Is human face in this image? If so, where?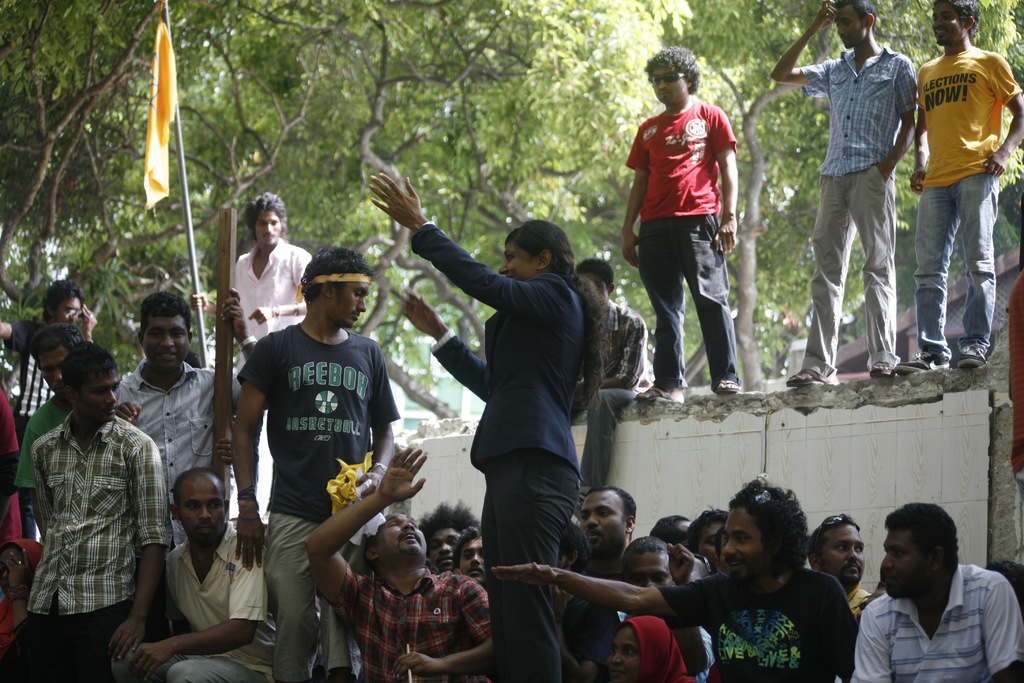
Yes, at (x1=43, y1=350, x2=76, y2=393).
